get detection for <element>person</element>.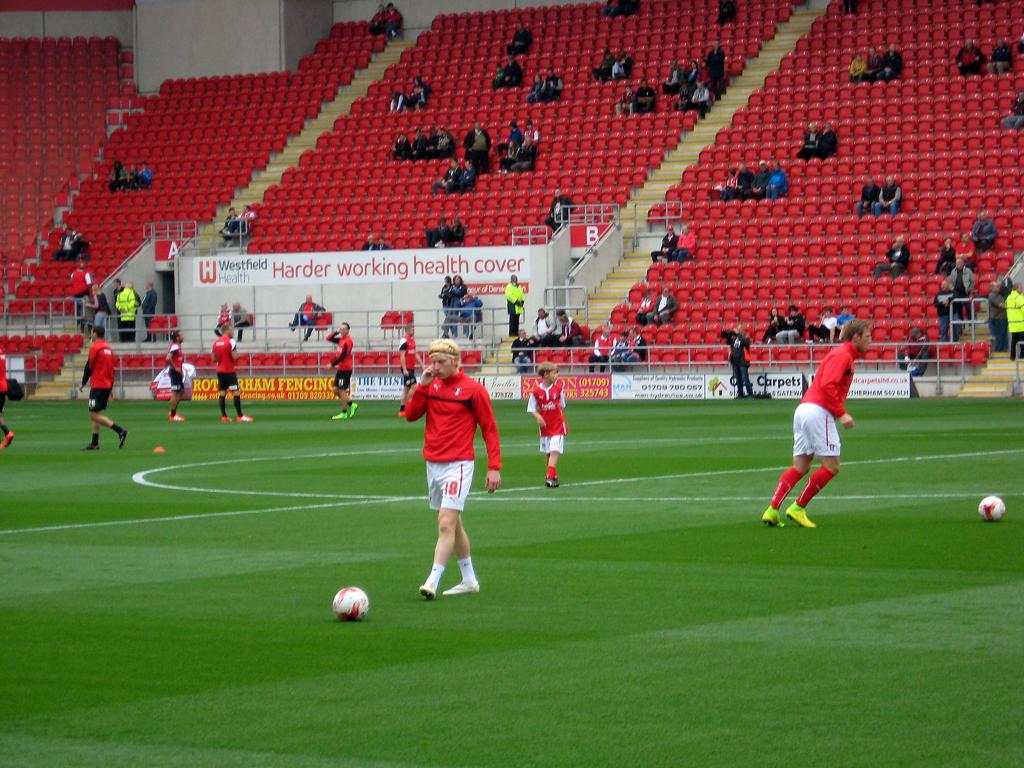
Detection: {"left": 608, "top": 49, "right": 631, "bottom": 73}.
